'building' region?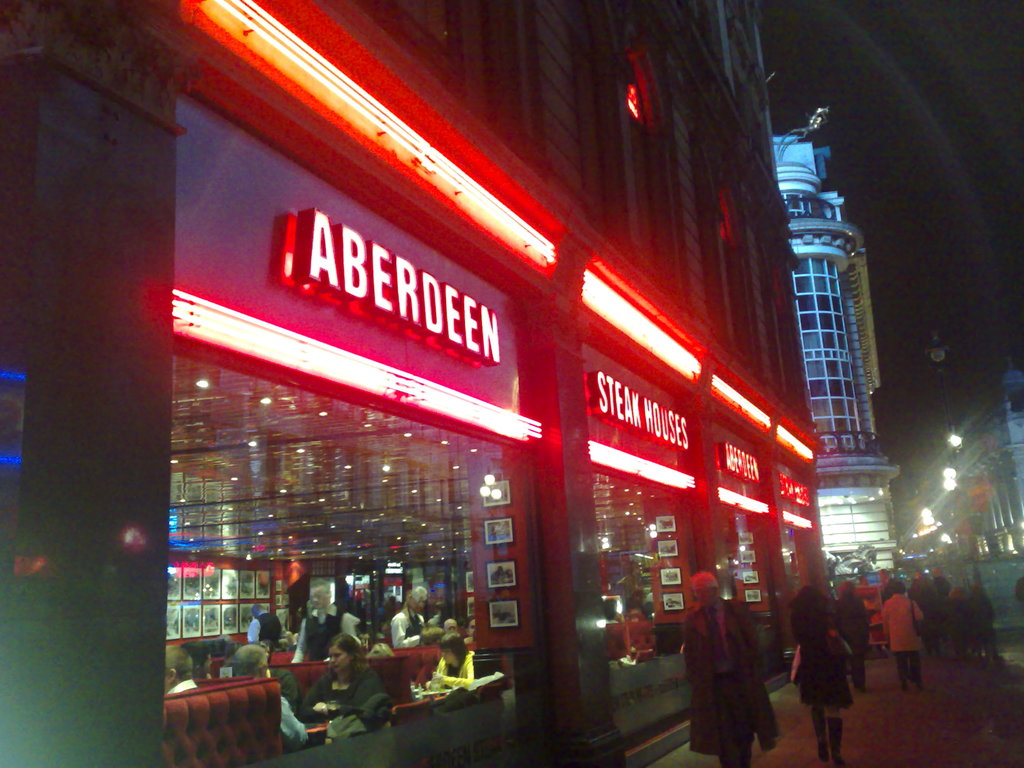
0/0/836/767
